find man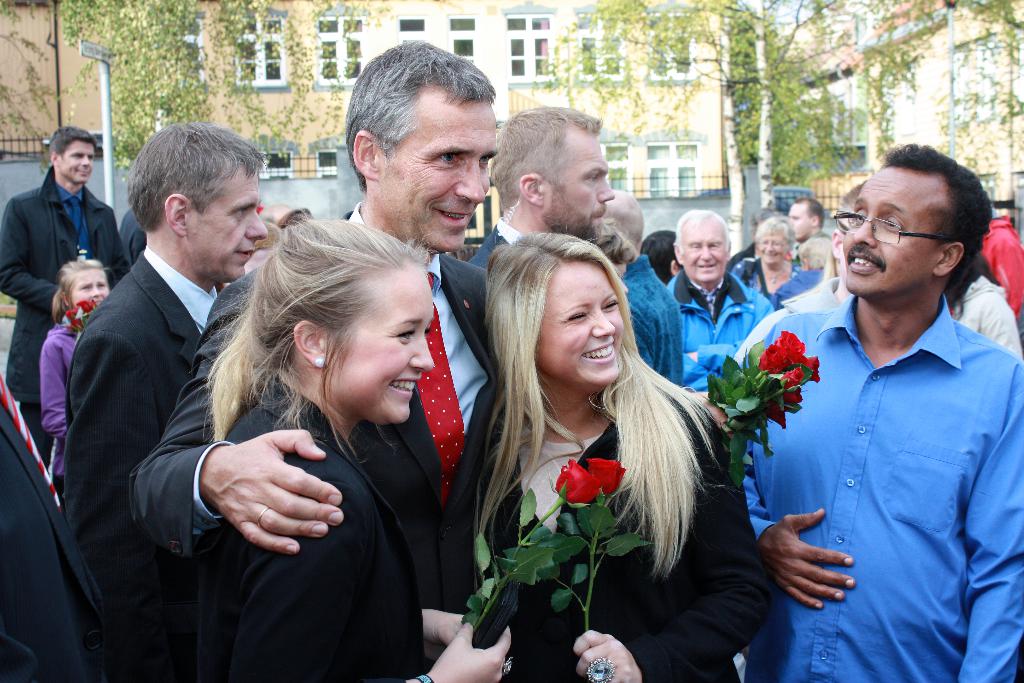
470,100,615,272
